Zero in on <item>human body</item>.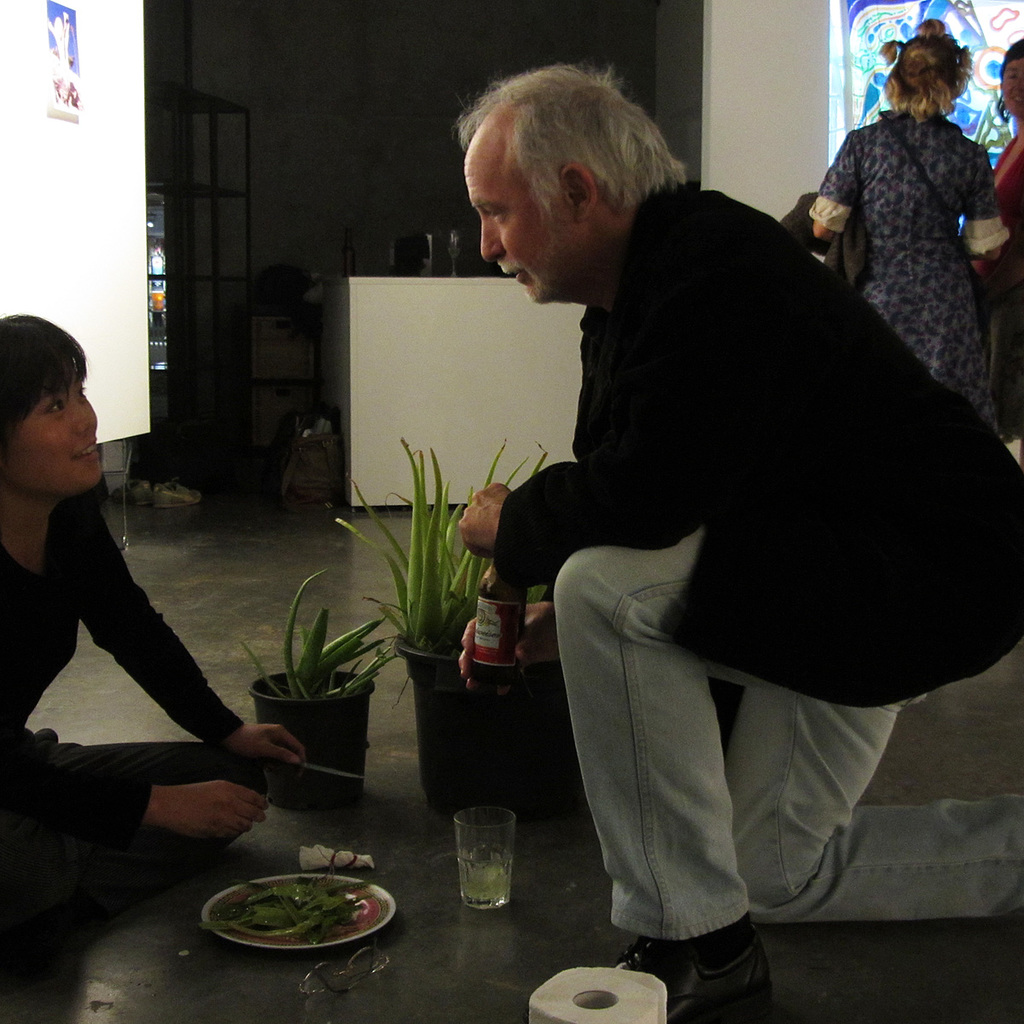
Zeroed in: <box>467,81,911,1012</box>.
